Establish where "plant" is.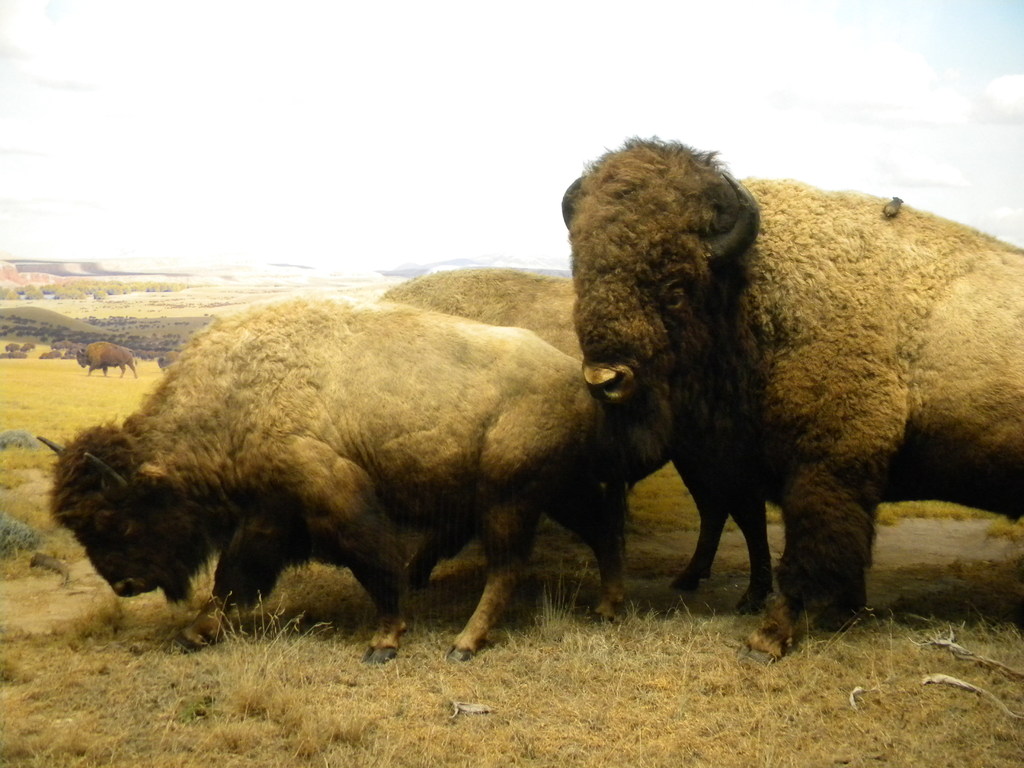
Established at bbox=[9, 428, 35, 452].
